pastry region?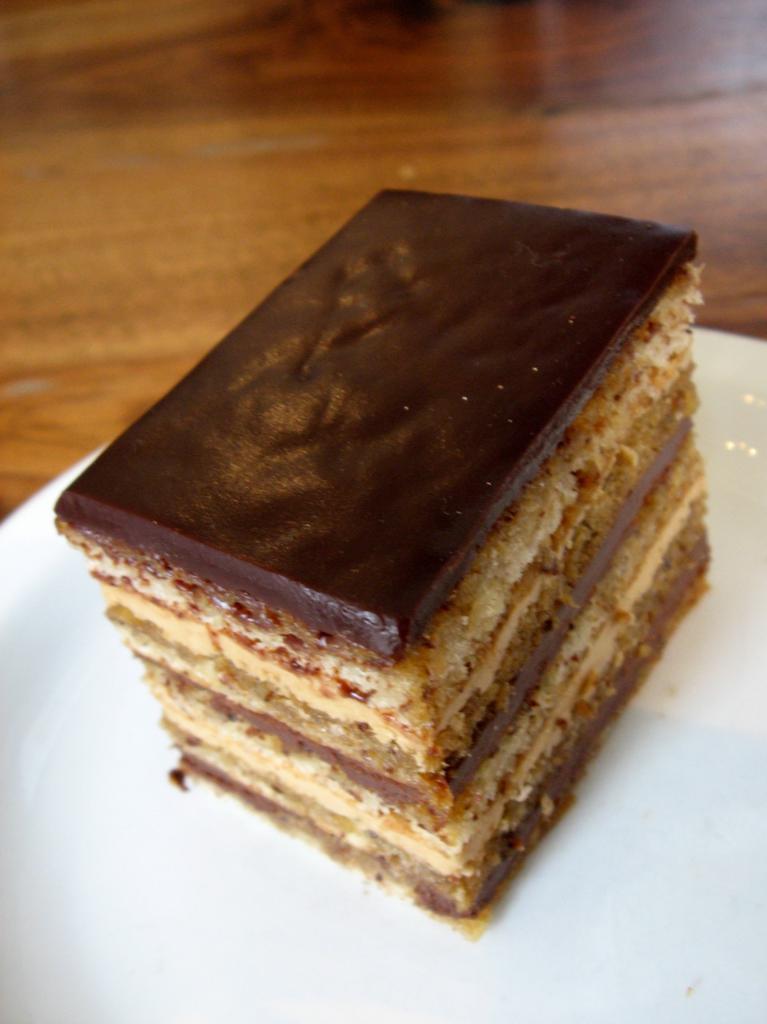
(x1=22, y1=126, x2=716, y2=966)
